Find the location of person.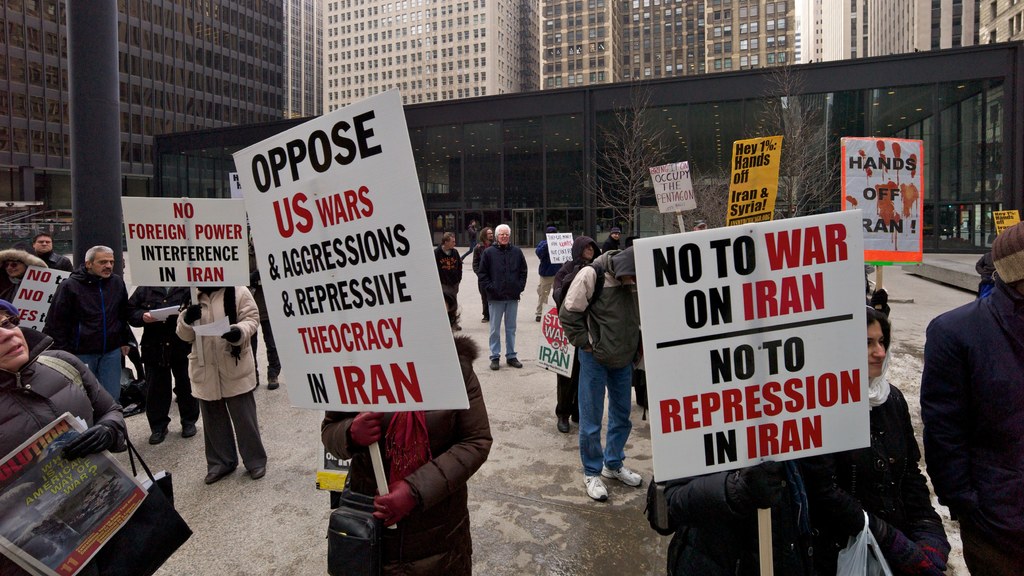
Location: (470, 225, 492, 320).
